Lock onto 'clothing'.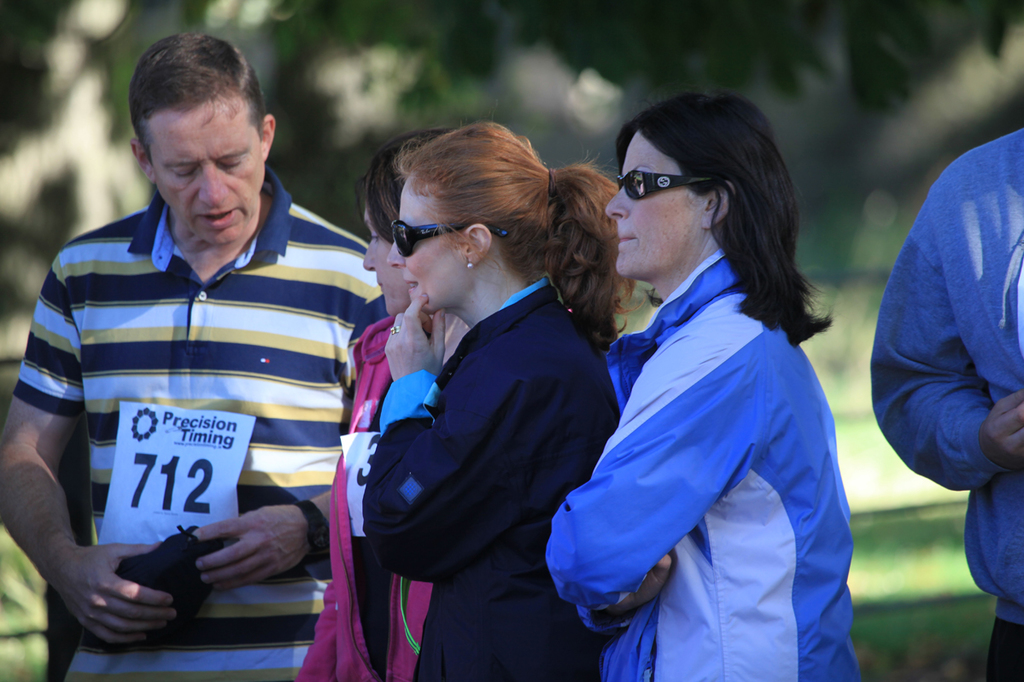
Locked: [286,300,437,681].
